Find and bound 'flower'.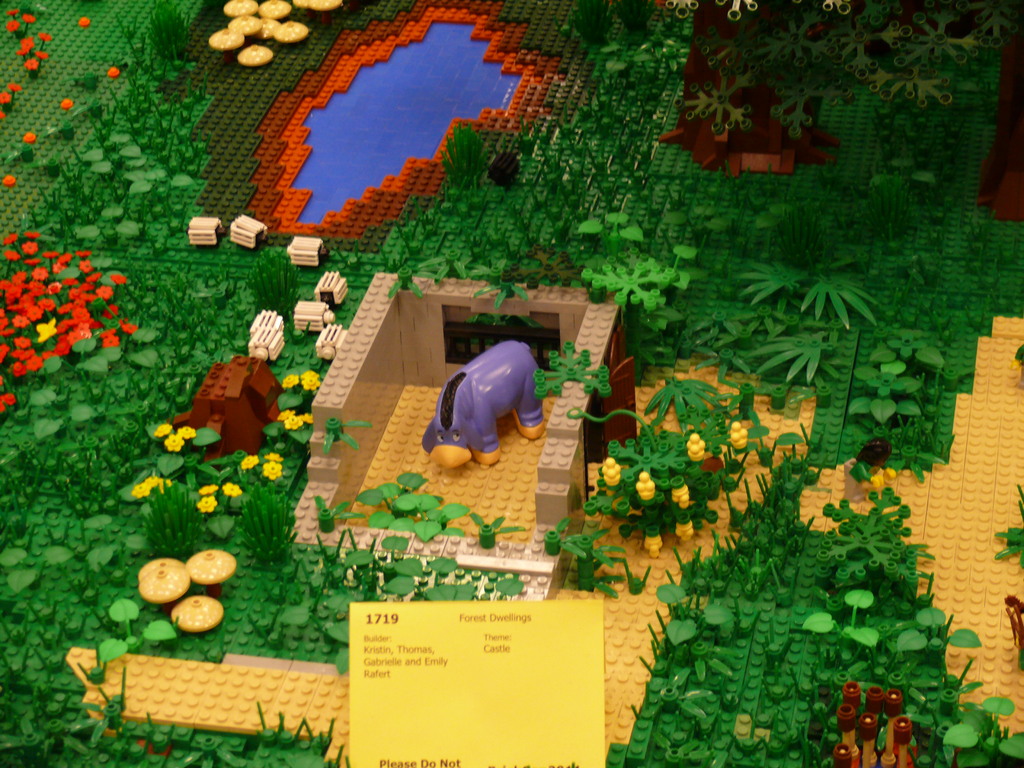
Bound: rect(301, 375, 319, 392).
